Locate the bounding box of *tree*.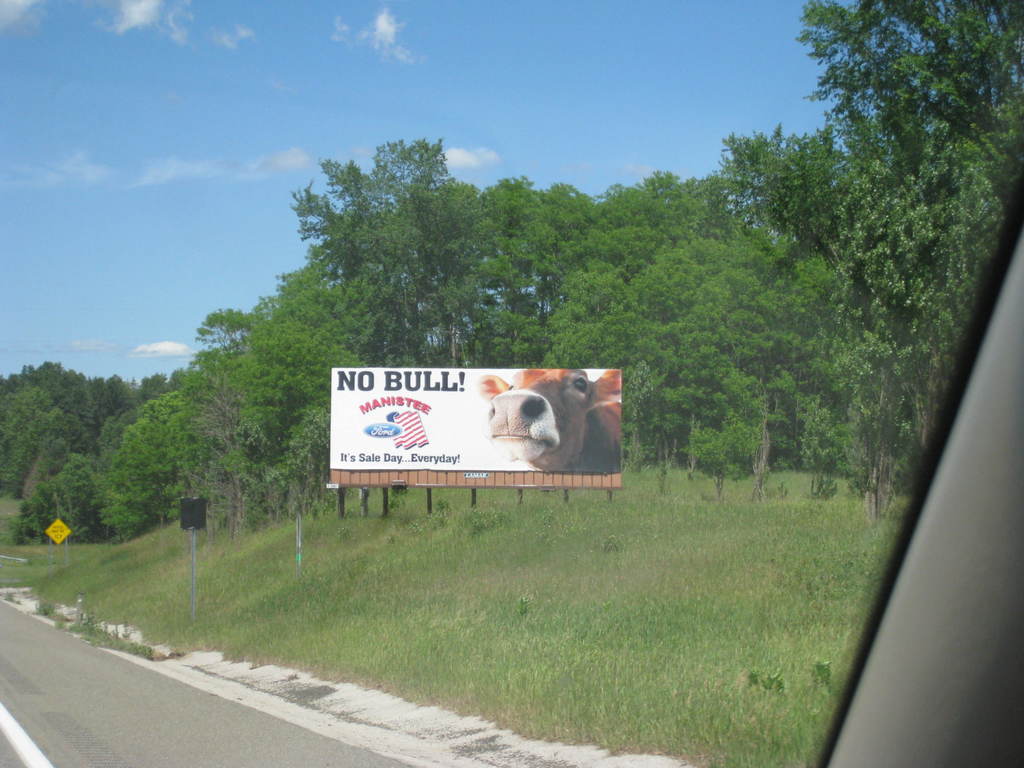
Bounding box: <bbox>221, 306, 373, 525</bbox>.
